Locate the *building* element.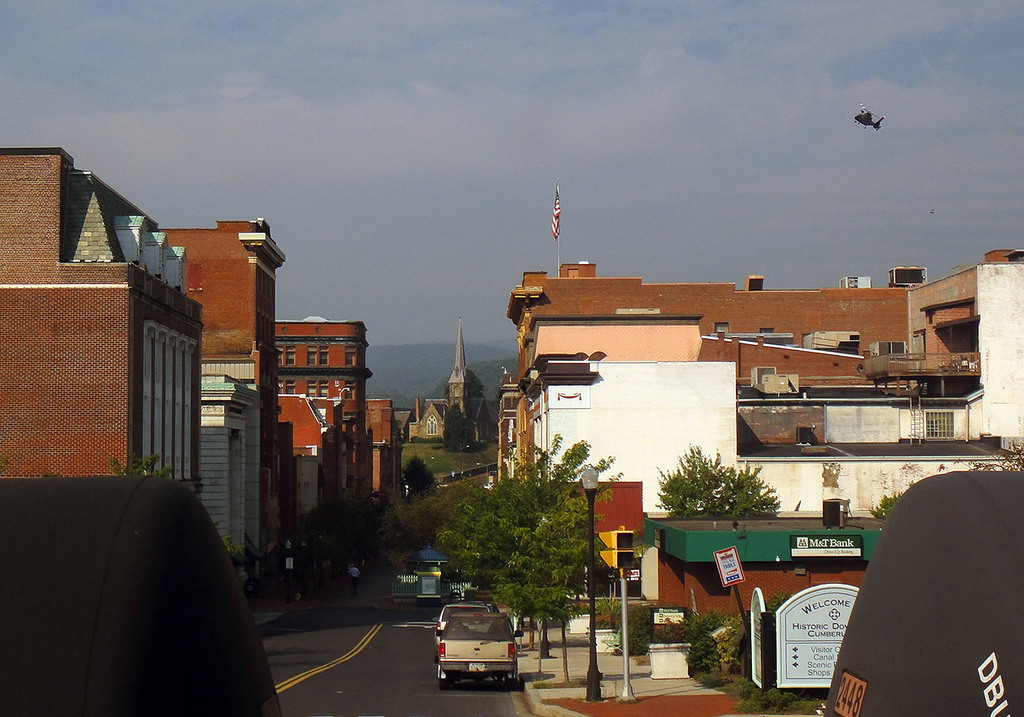
Element bbox: [0, 471, 285, 716].
